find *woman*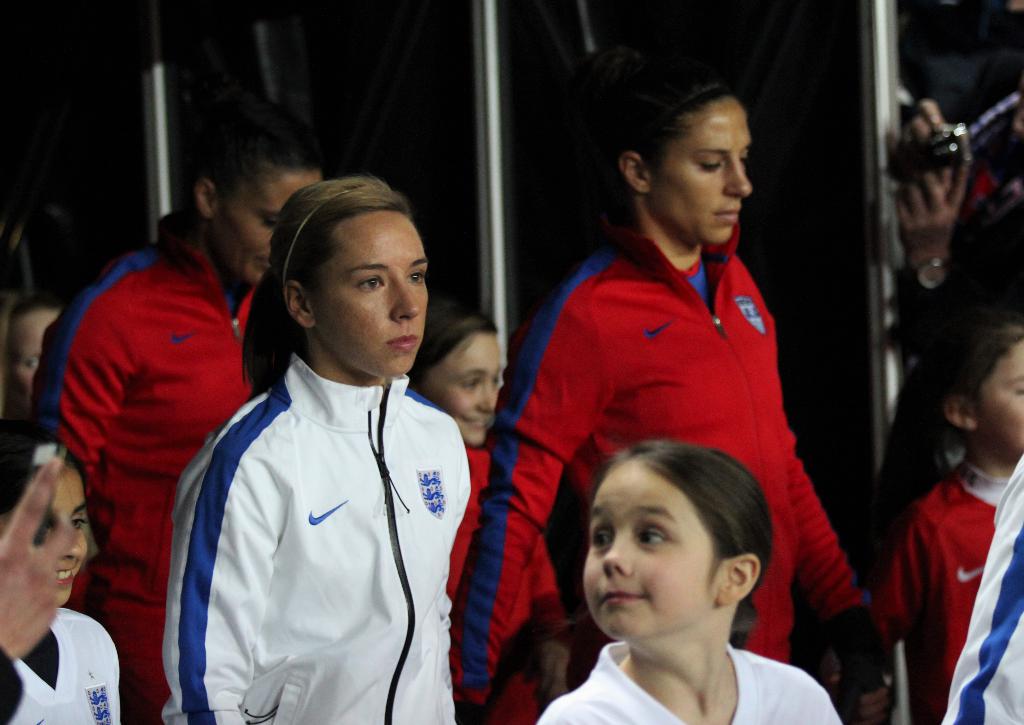
box(488, 112, 851, 654)
